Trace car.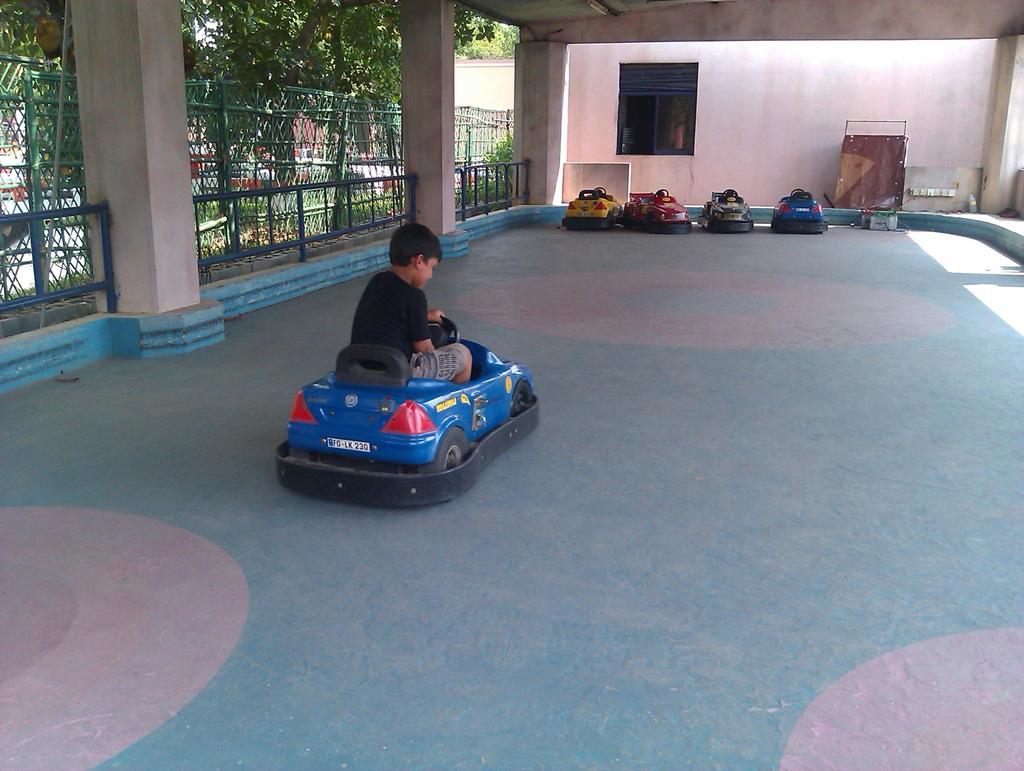
Traced to BBox(703, 185, 760, 238).
